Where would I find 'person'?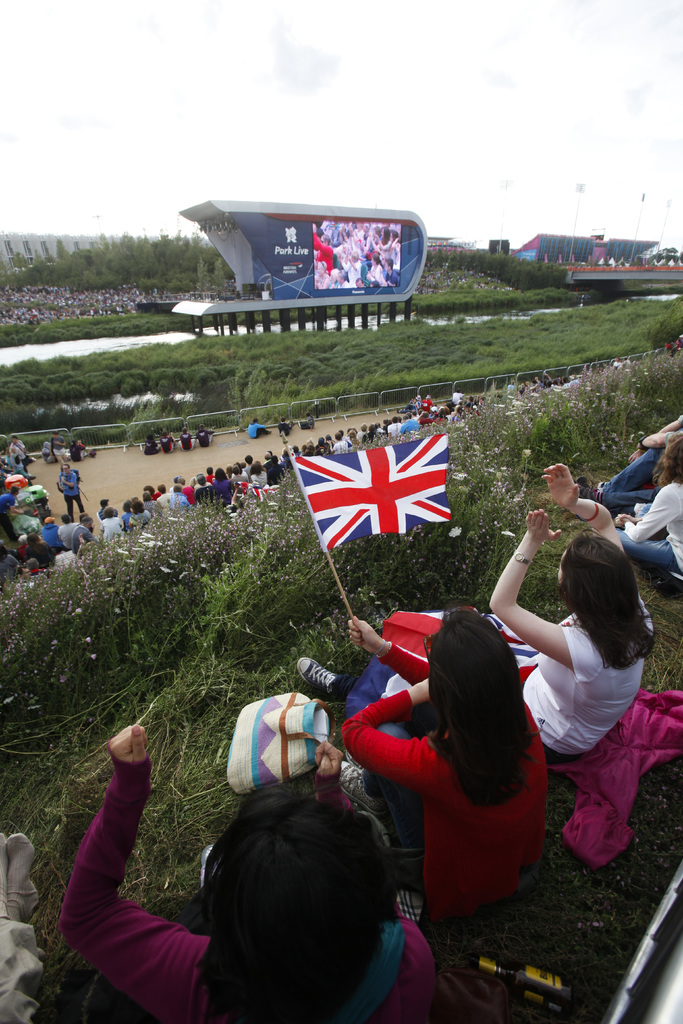
At {"x1": 427, "y1": 460, "x2": 662, "y2": 760}.
